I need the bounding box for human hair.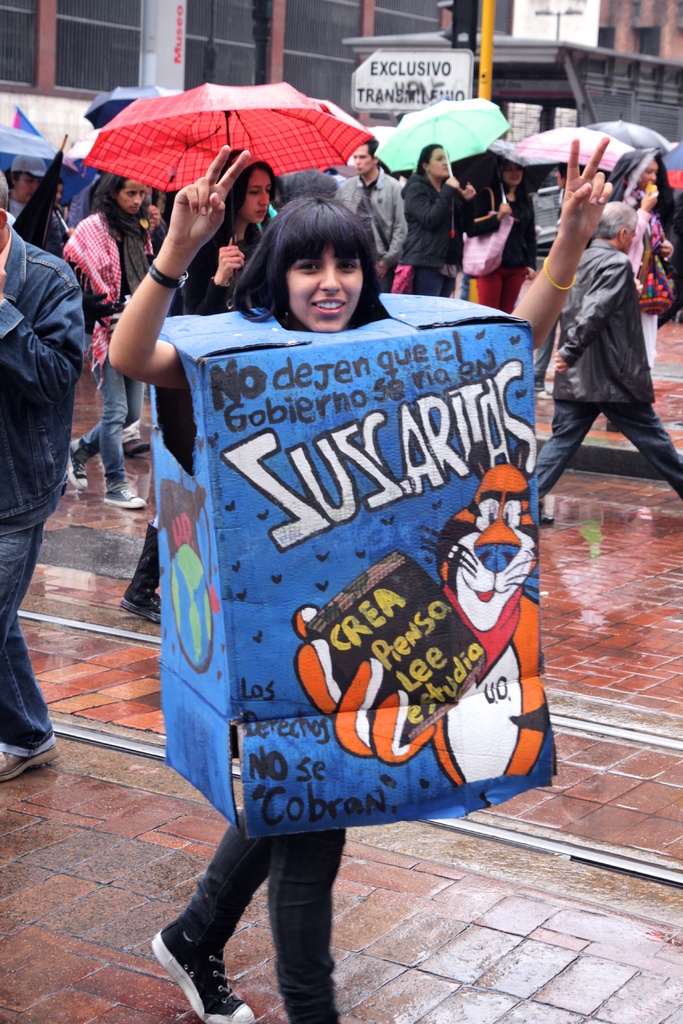
Here it is: 252,159,382,317.
